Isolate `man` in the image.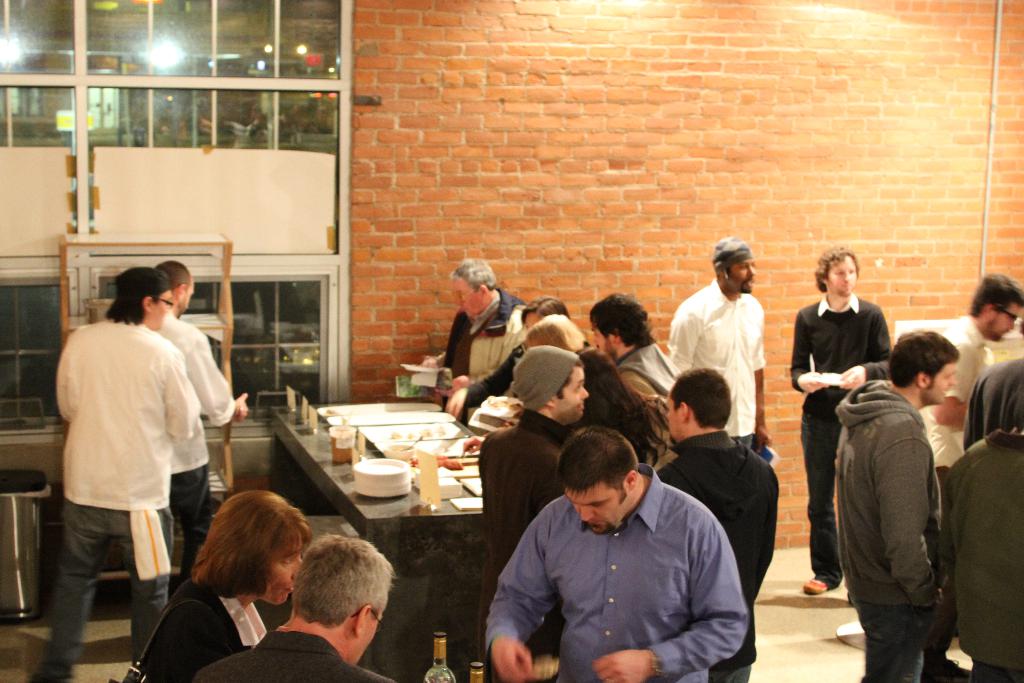
Isolated region: select_region(666, 235, 767, 461).
